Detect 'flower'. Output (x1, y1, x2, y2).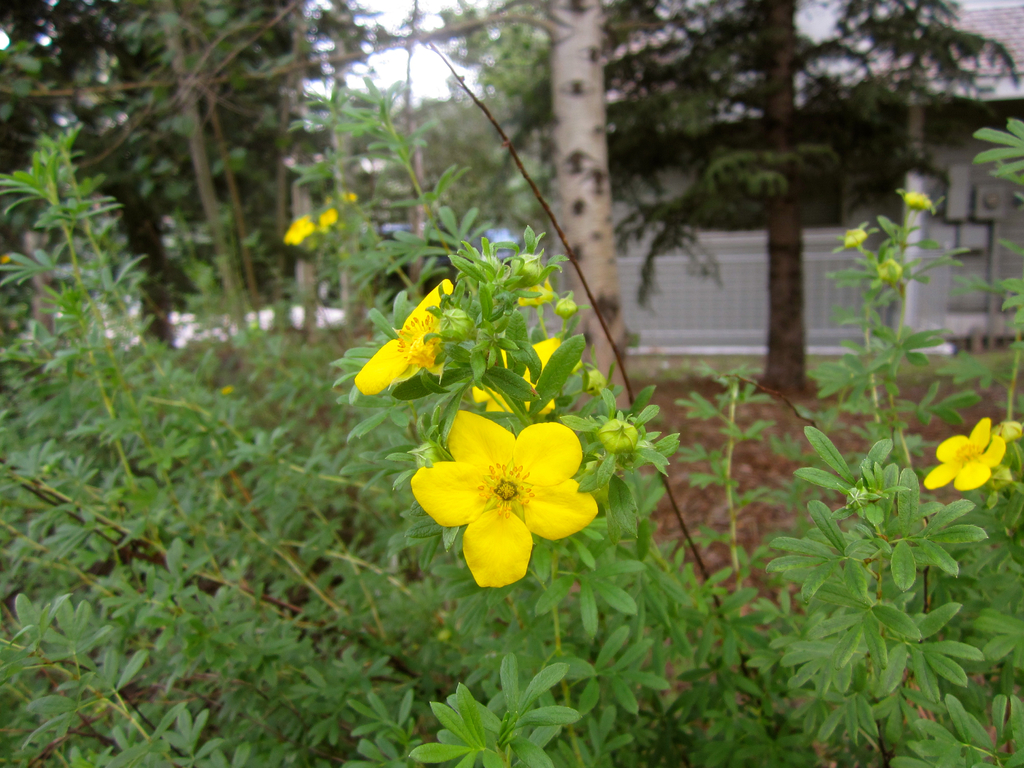
(927, 415, 1004, 493).
